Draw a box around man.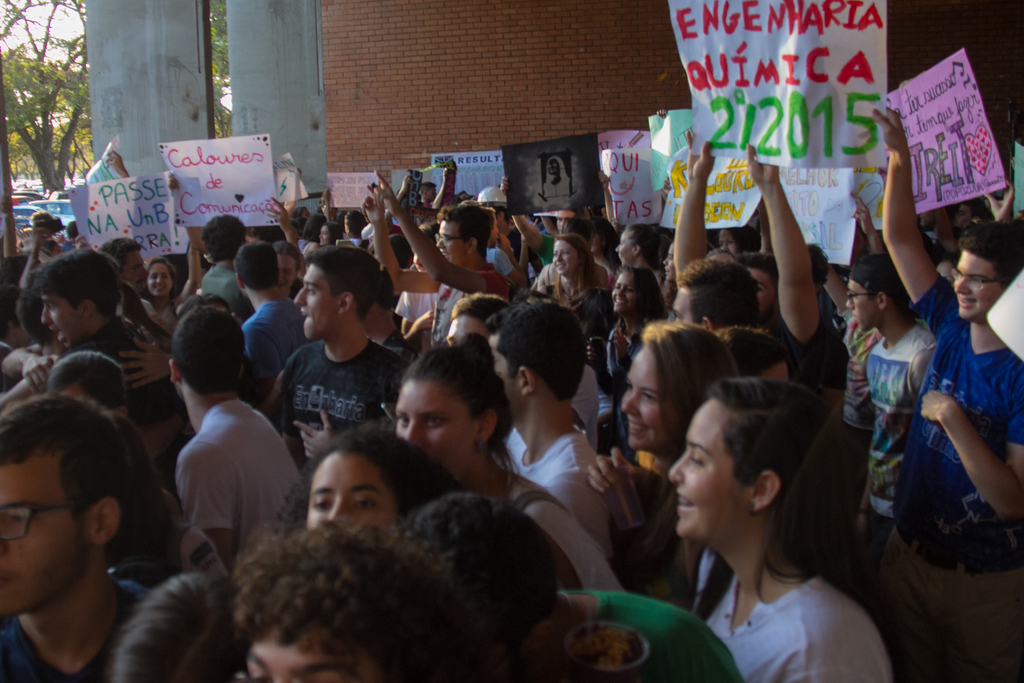
bbox(438, 295, 494, 342).
